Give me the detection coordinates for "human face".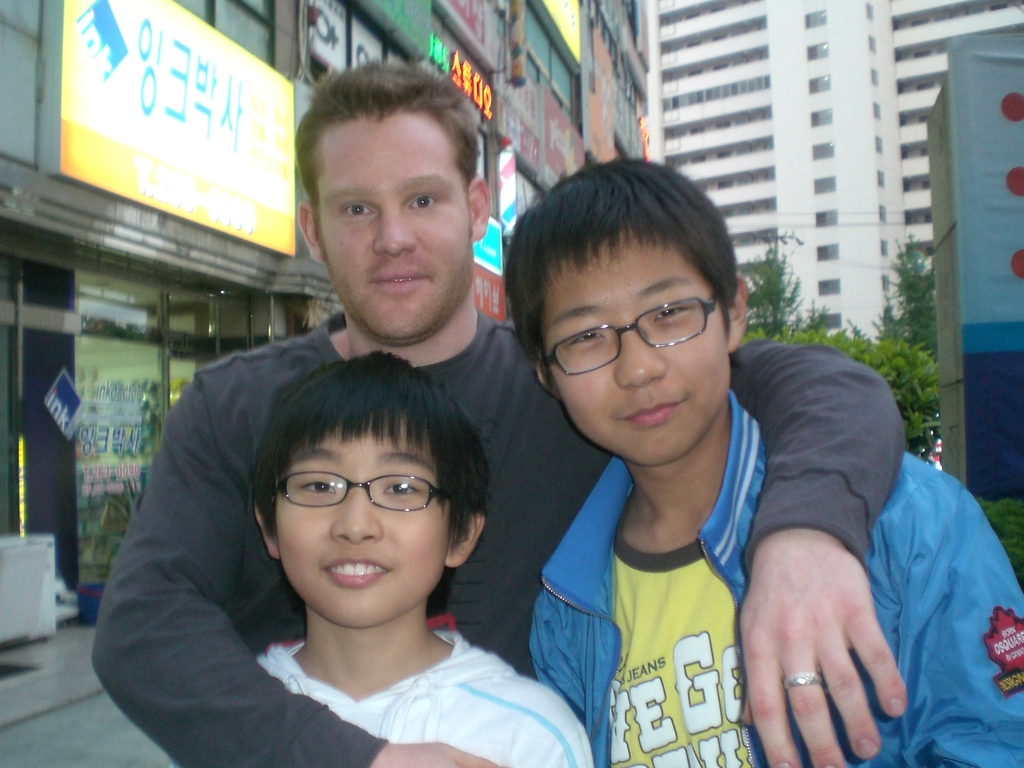
x1=269 y1=412 x2=449 y2=632.
